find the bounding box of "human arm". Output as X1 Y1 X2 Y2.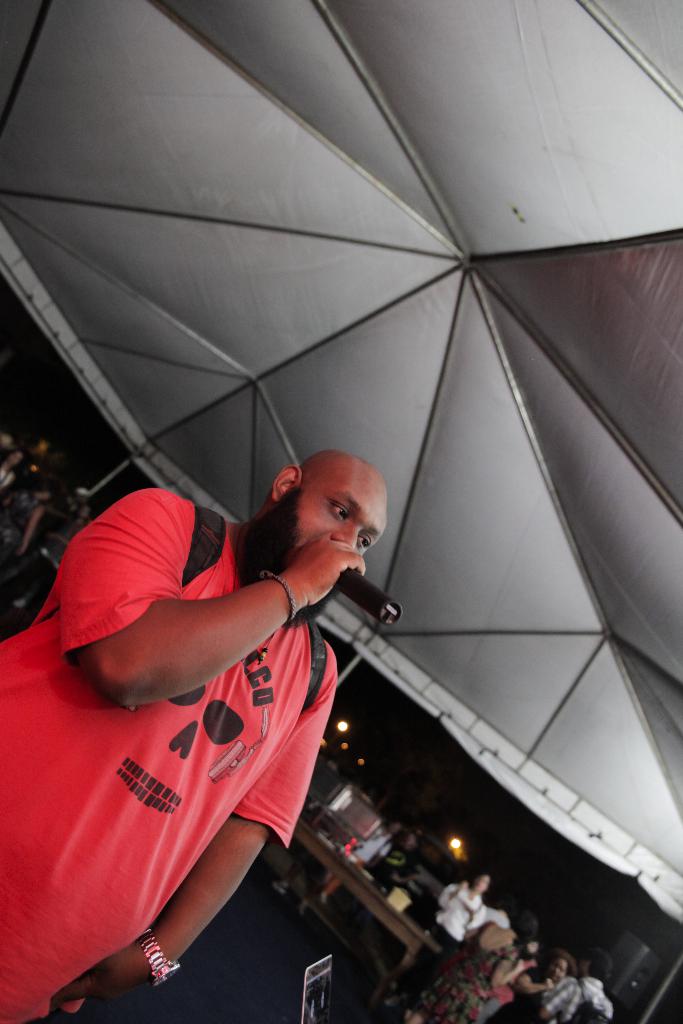
45 666 334 1023.
